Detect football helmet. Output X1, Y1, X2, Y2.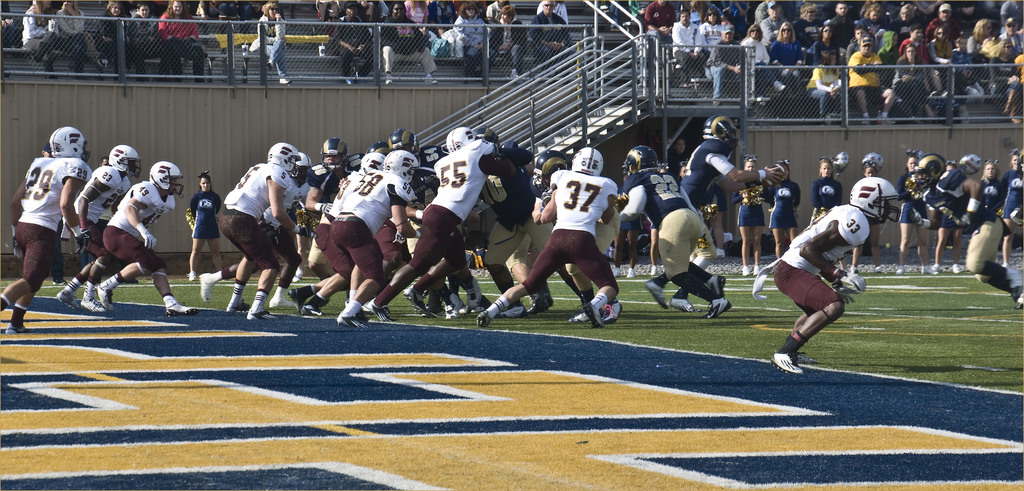
104, 143, 143, 179.
